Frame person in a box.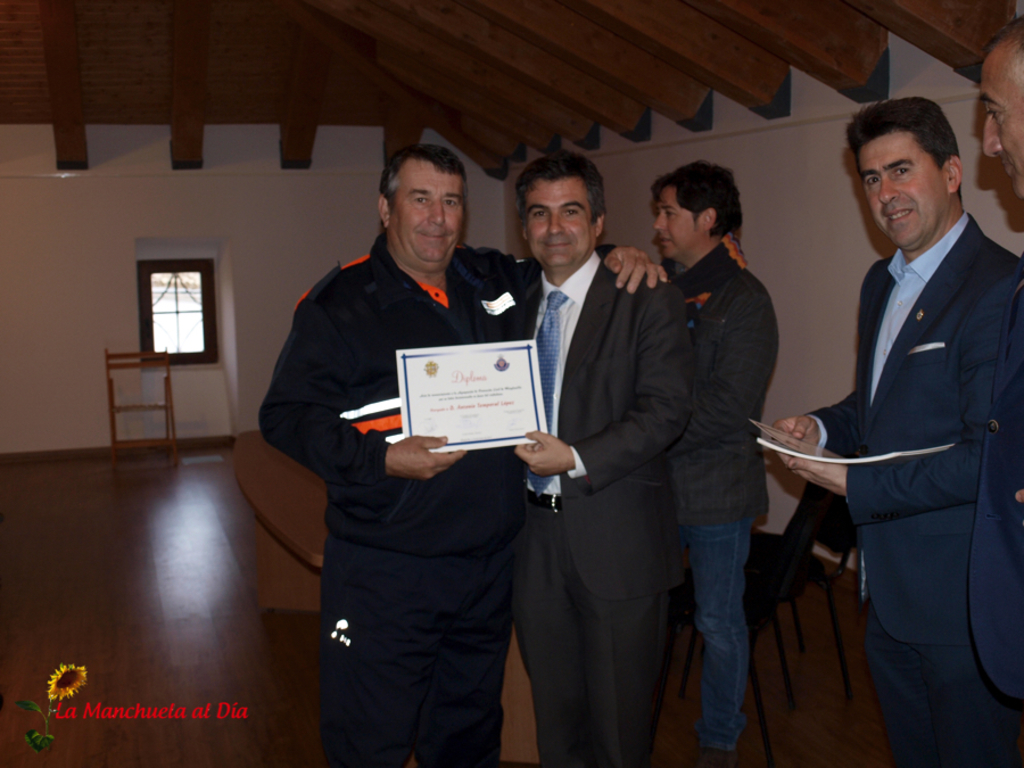
crop(777, 72, 1009, 755).
